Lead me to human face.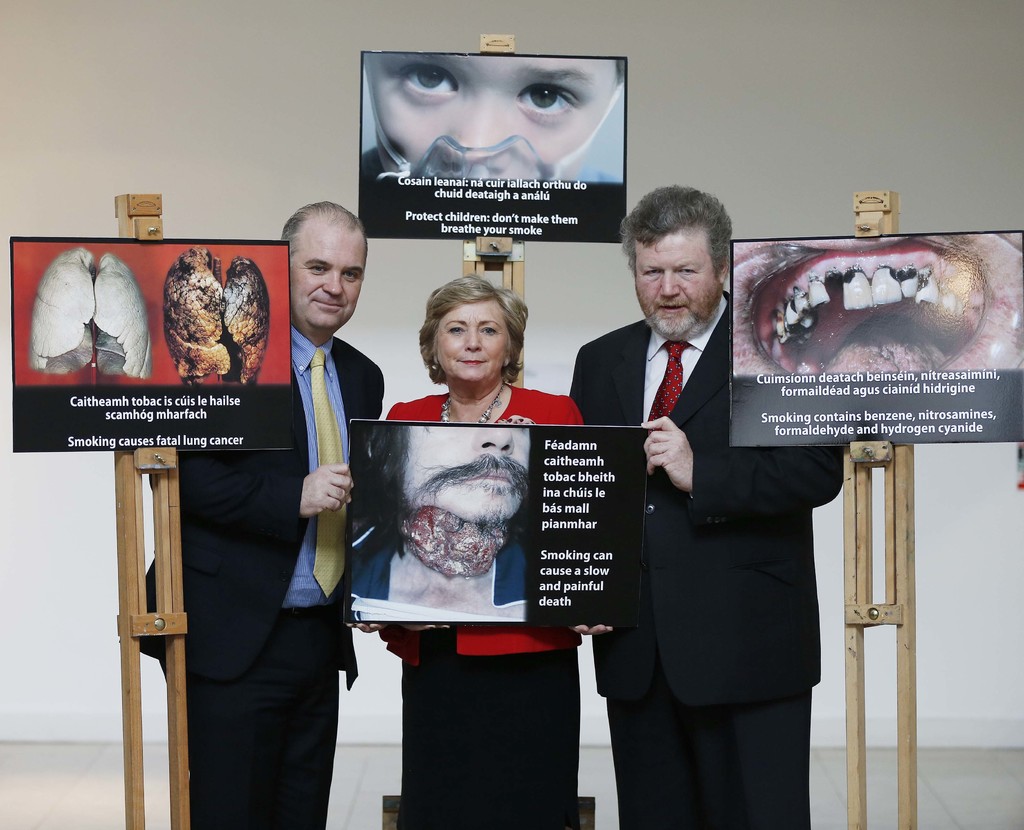
Lead to Rect(291, 223, 362, 332).
